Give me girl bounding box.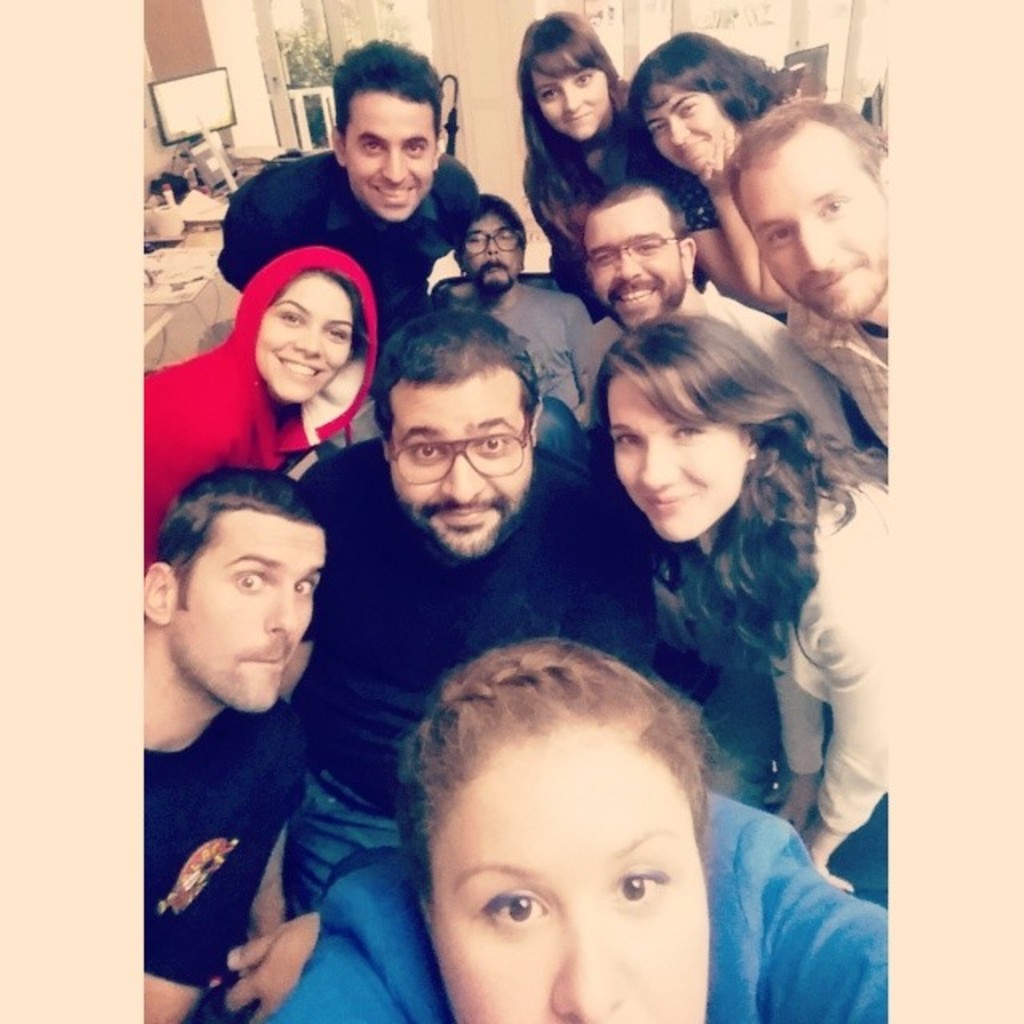
<box>523,10,678,259</box>.
